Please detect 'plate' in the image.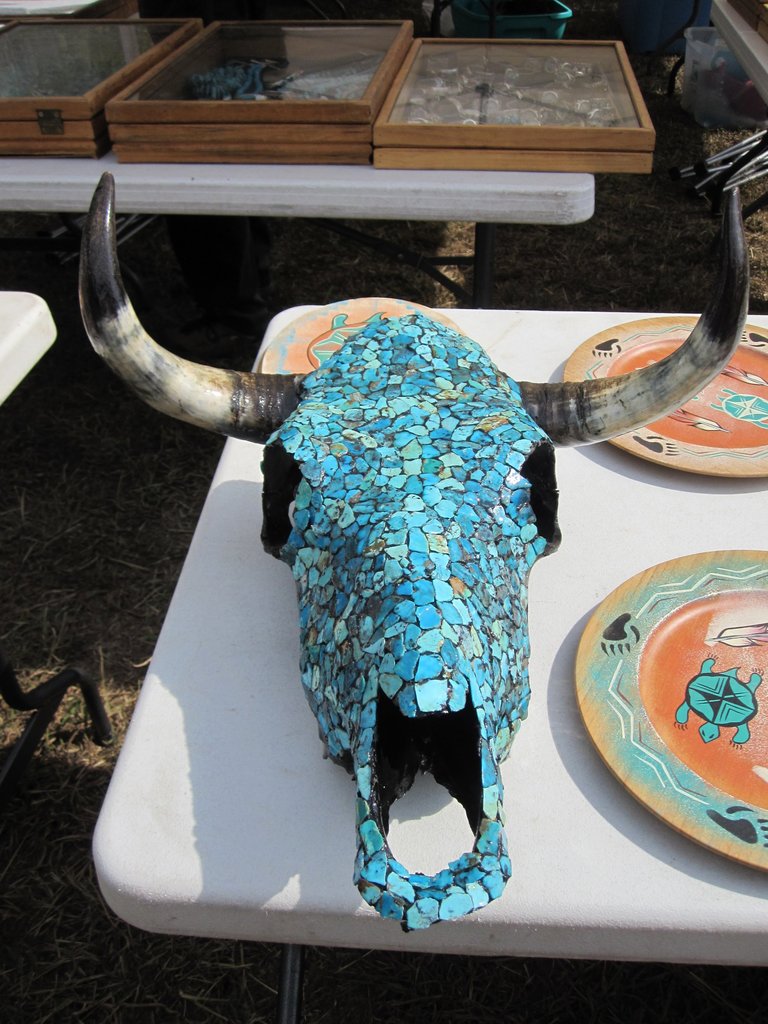
[564, 314, 767, 483].
